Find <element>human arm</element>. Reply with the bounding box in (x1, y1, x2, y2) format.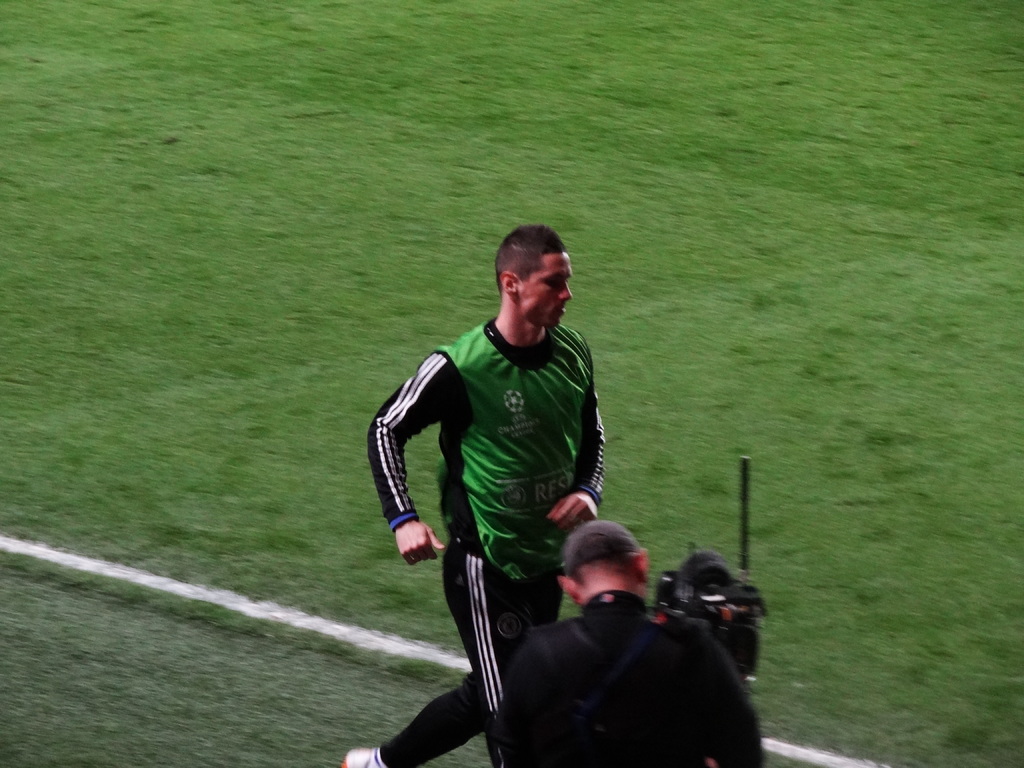
(366, 344, 473, 565).
